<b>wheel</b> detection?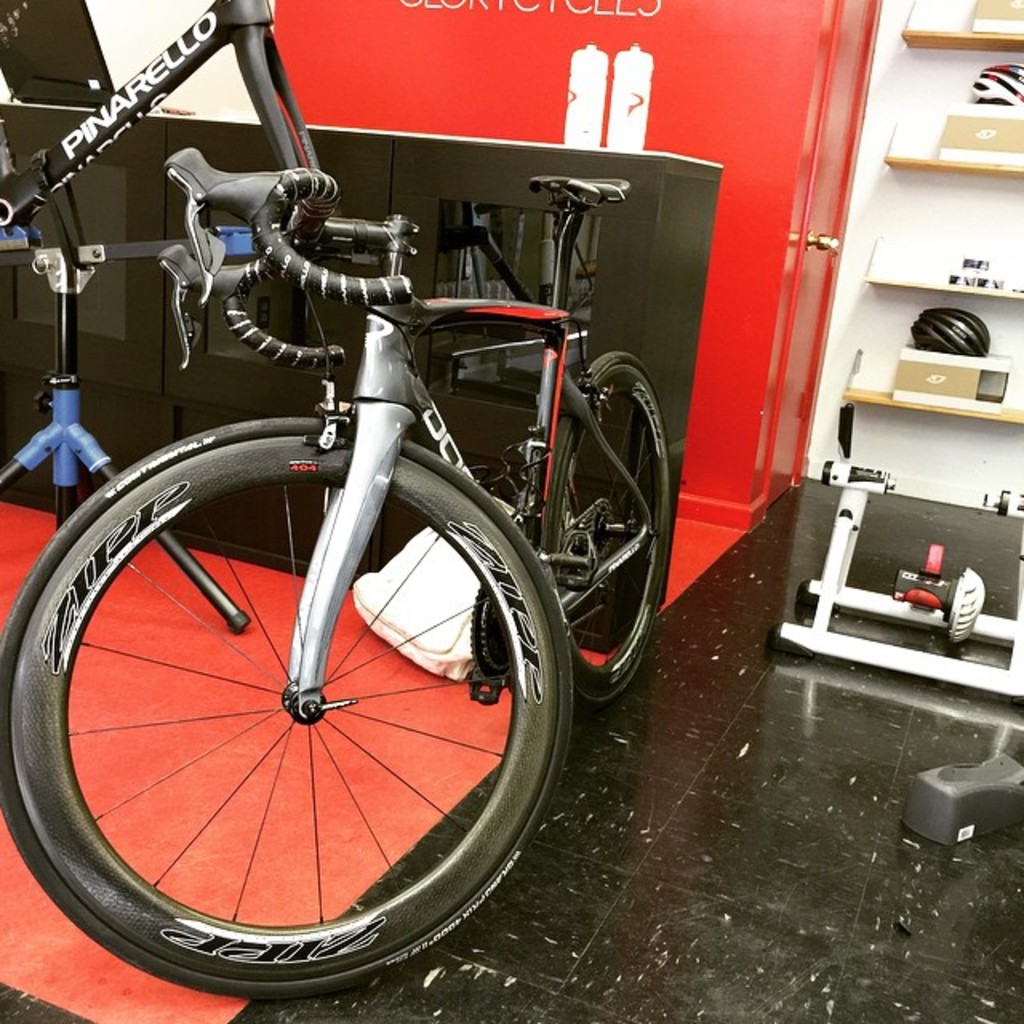
<region>0, 418, 571, 1003</region>
